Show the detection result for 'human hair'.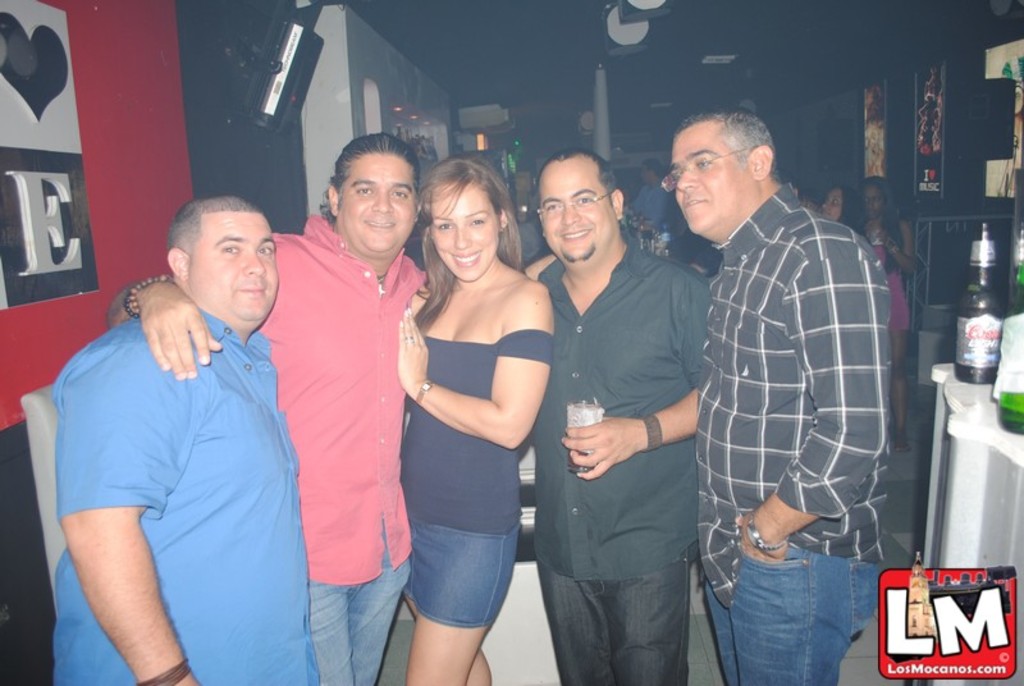
{"x1": 321, "y1": 133, "x2": 421, "y2": 224}.
